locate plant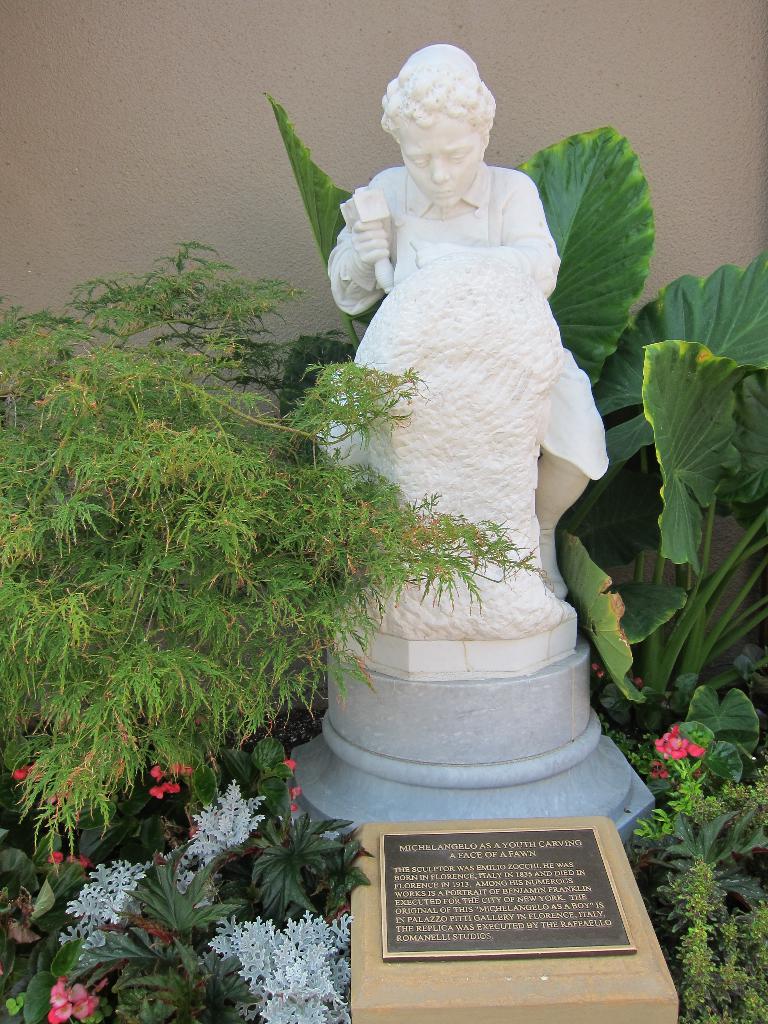
0:239:550:875
